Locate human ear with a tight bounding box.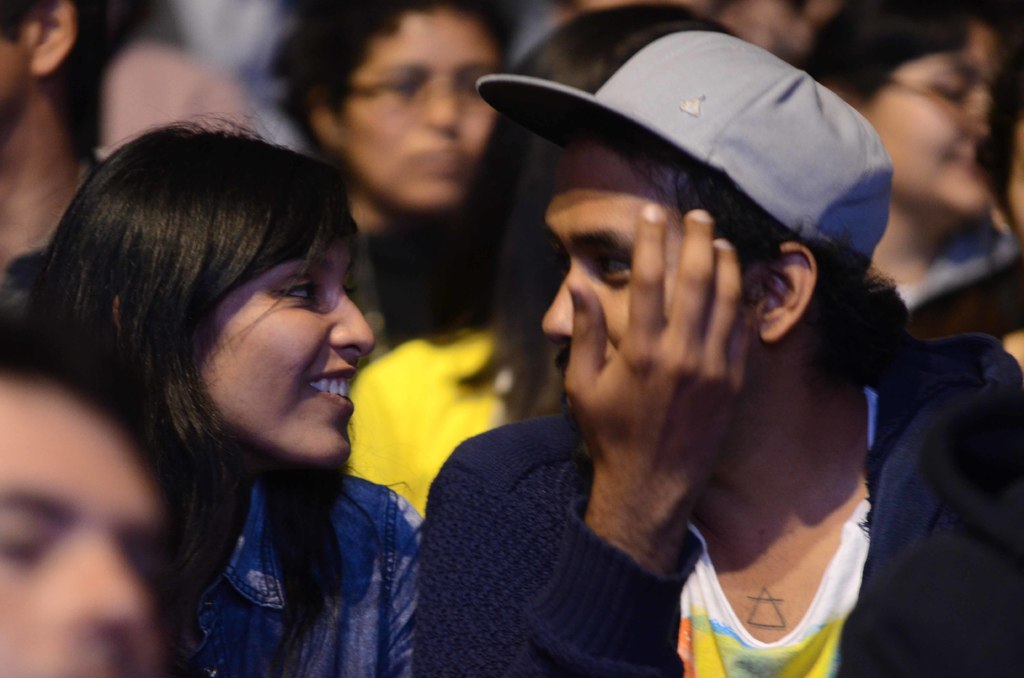
(x1=111, y1=295, x2=158, y2=373).
